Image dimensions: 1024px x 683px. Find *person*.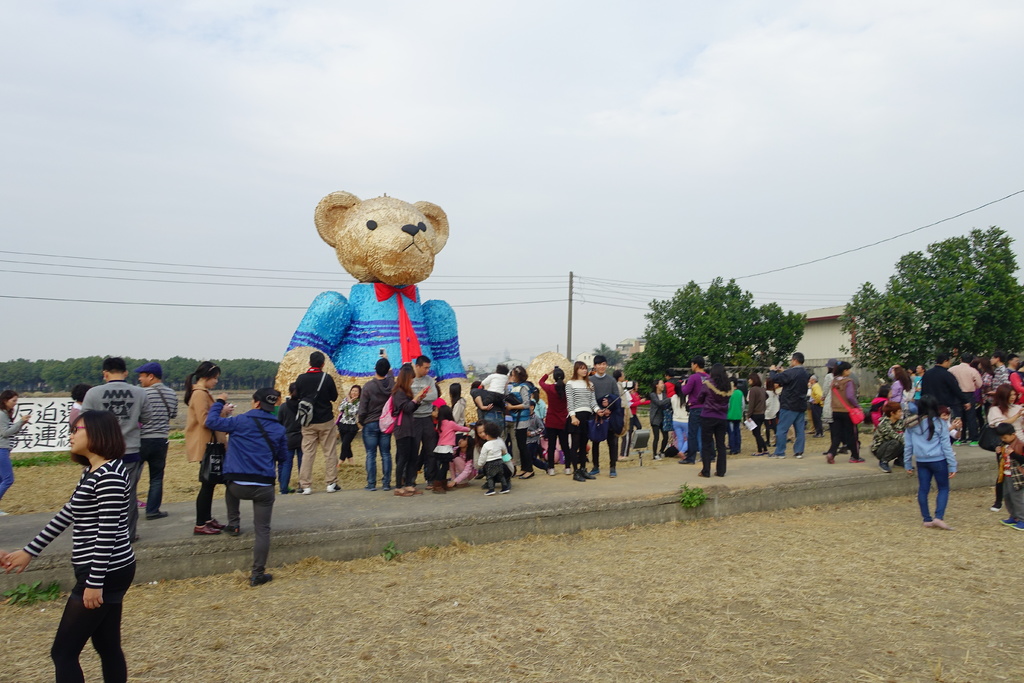
rect(287, 350, 347, 498).
